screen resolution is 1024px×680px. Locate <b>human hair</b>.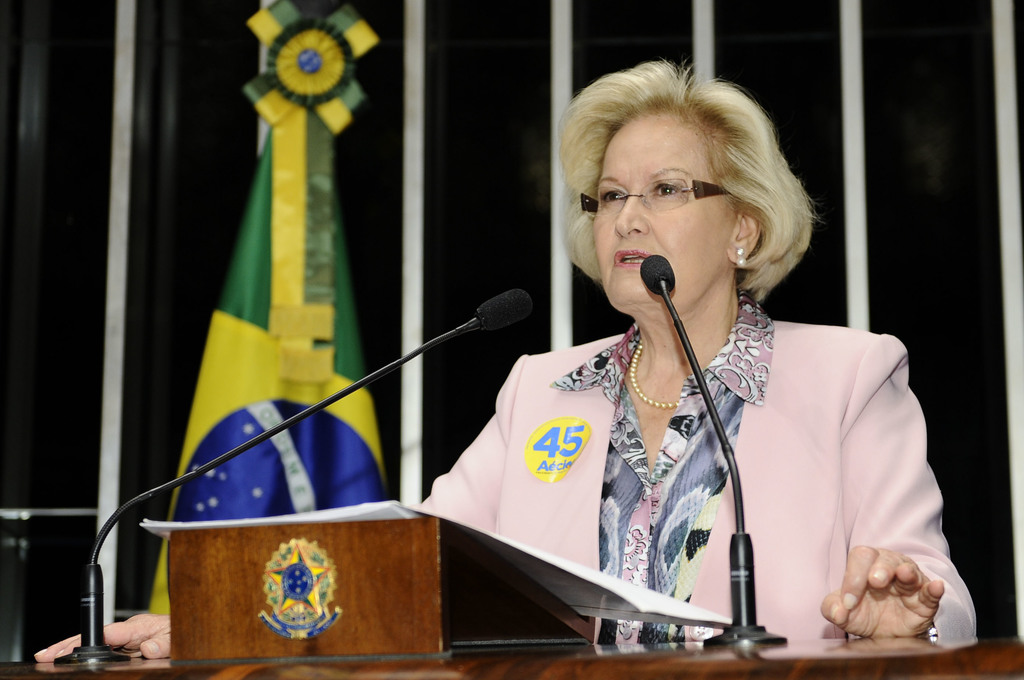
pyautogui.locateOnScreen(564, 69, 810, 283).
